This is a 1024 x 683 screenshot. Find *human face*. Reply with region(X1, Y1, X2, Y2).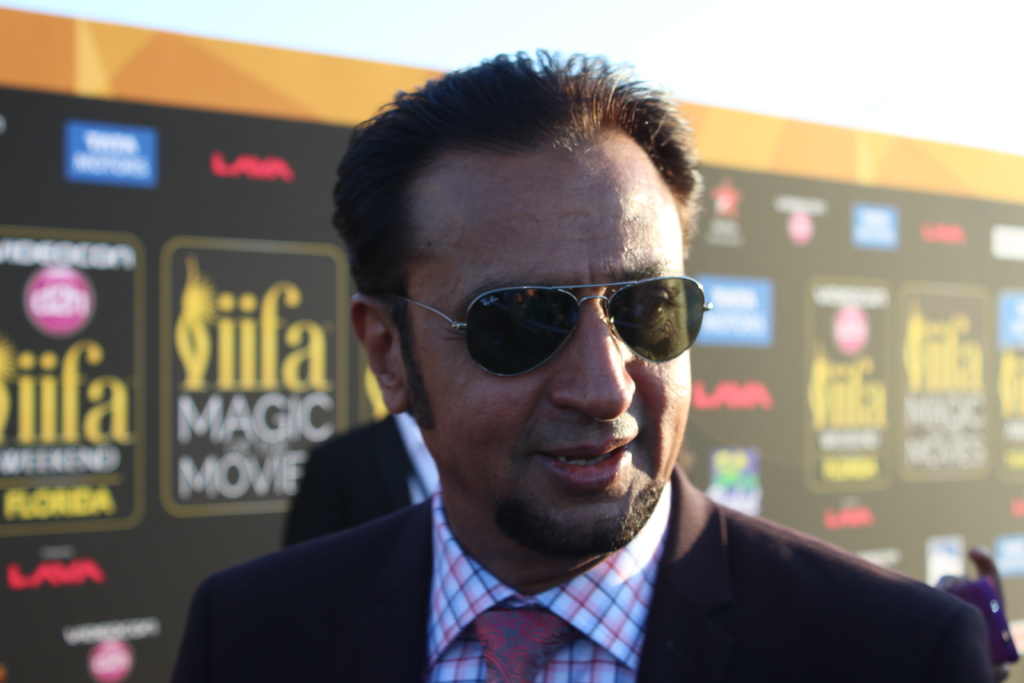
region(404, 149, 687, 545).
